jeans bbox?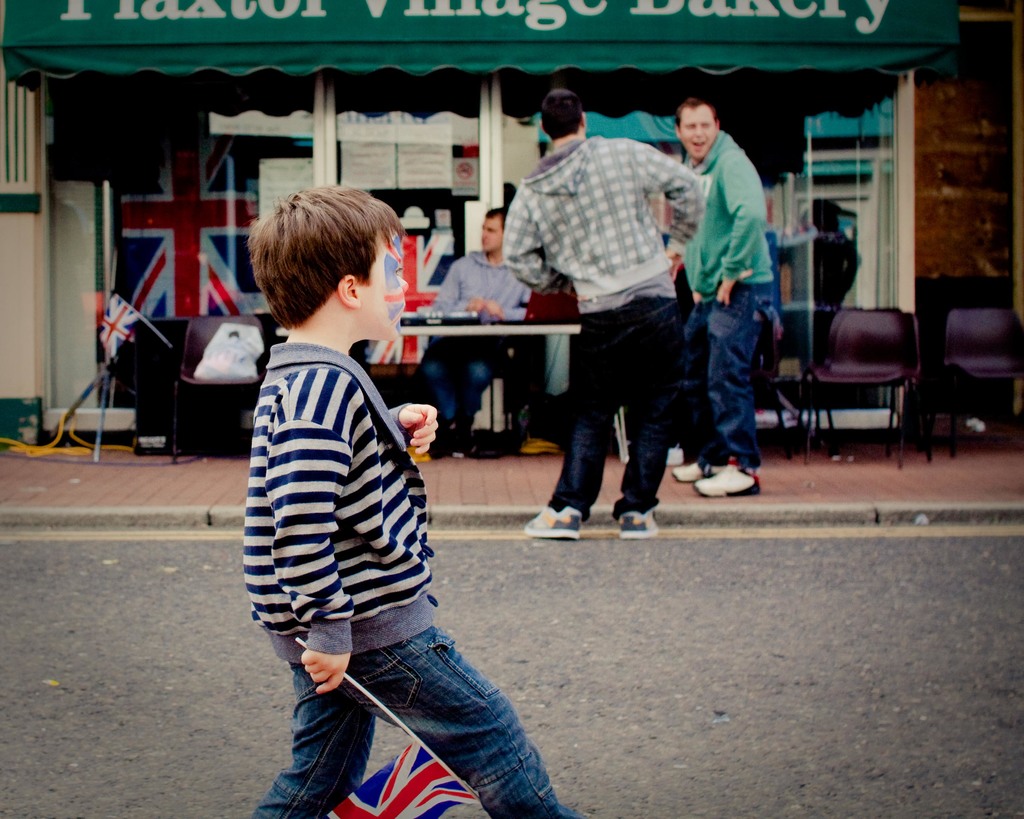
<box>420,339,511,415</box>
